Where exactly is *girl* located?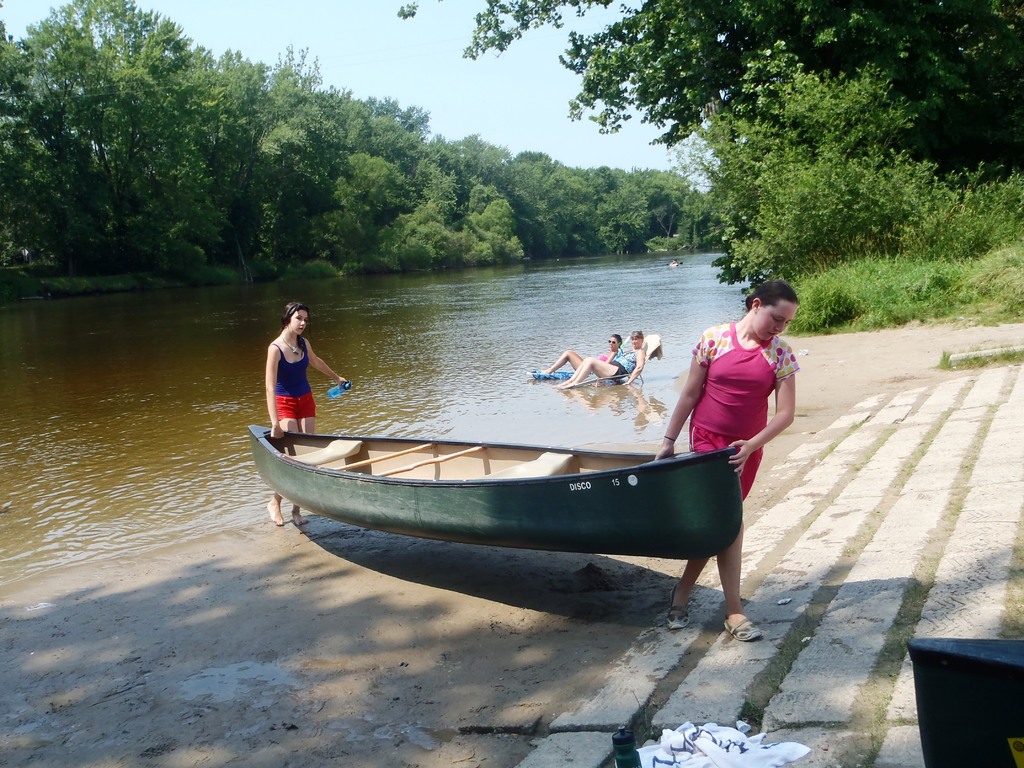
Its bounding box is {"left": 655, "top": 276, "right": 803, "bottom": 641}.
